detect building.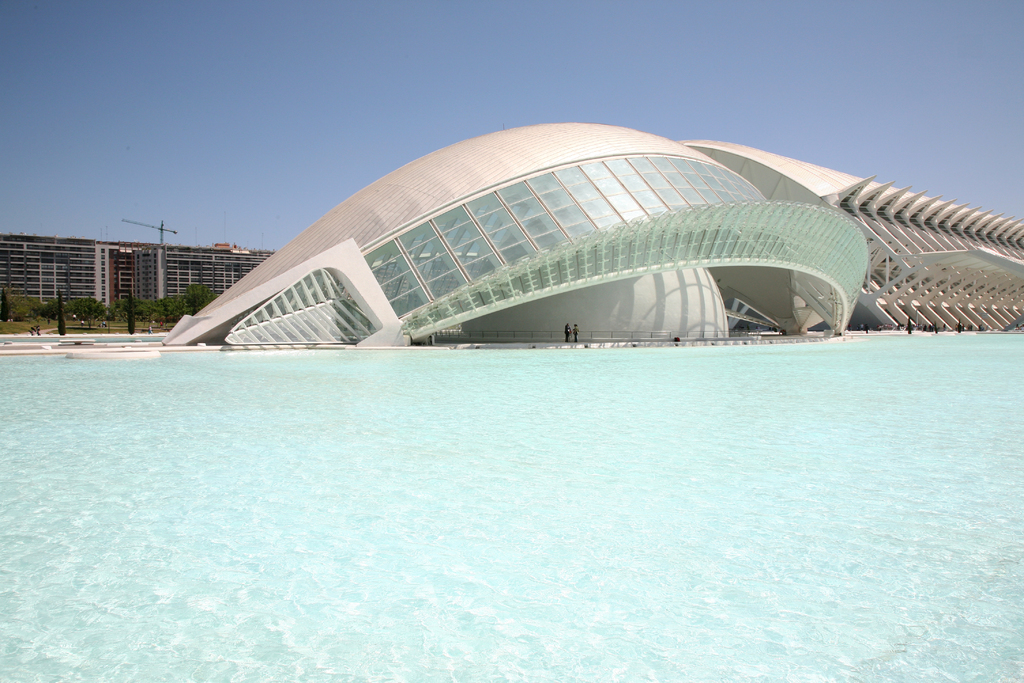
Detected at (left=684, top=146, right=1023, bottom=333).
